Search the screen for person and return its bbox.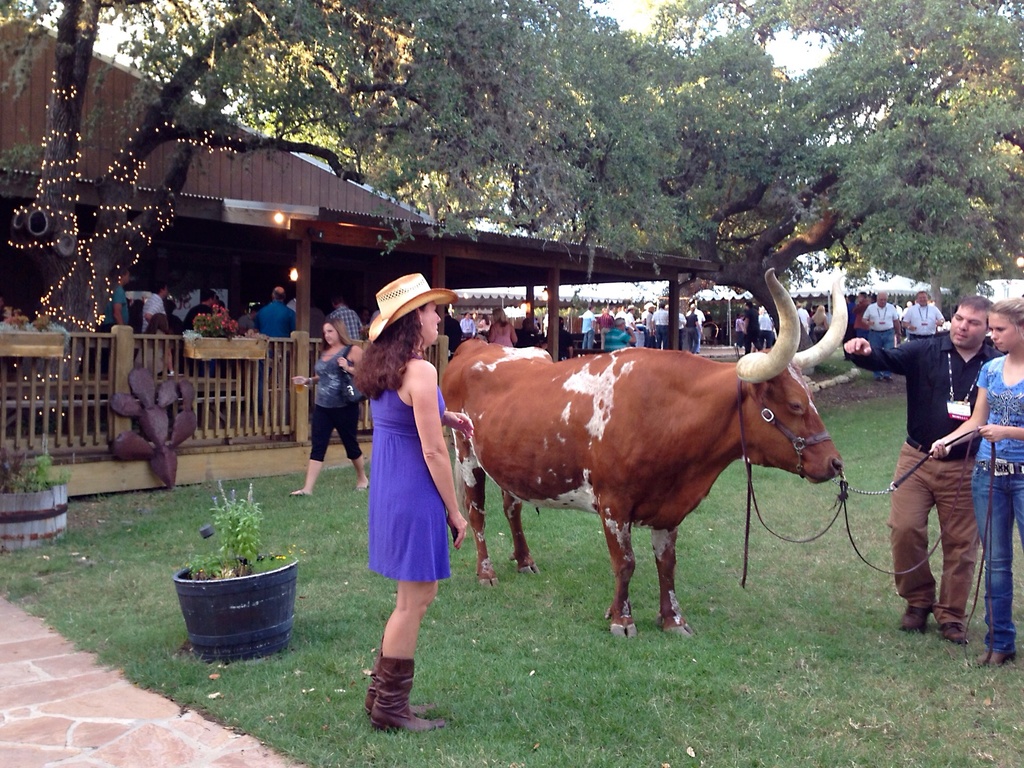
Found: 799 310 817 330.
